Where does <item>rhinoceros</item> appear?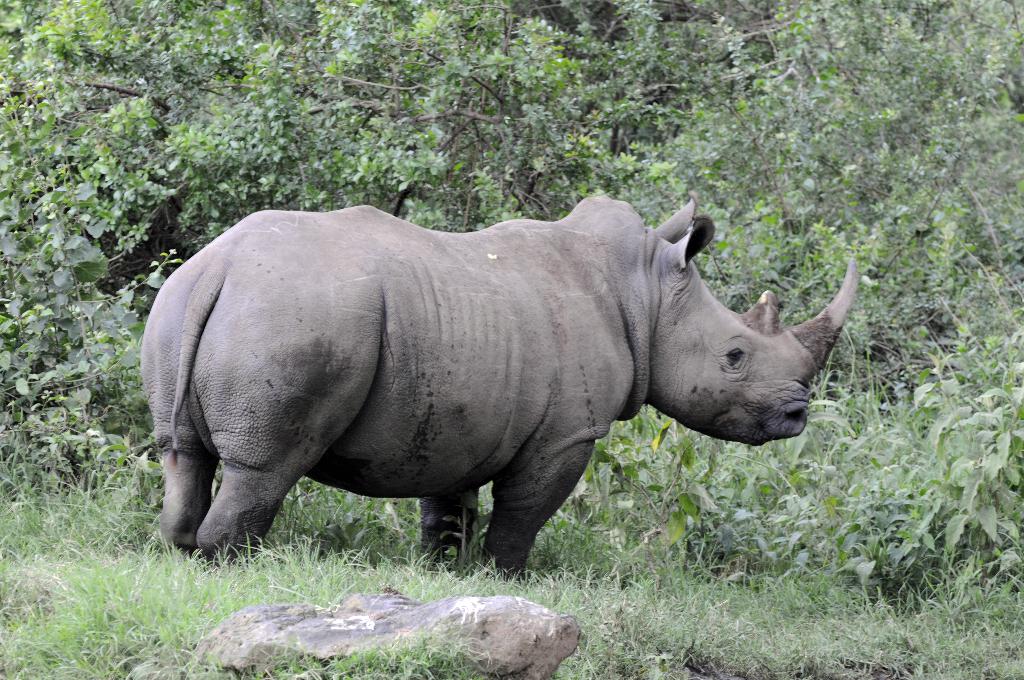
Appears at <bbox>141, 187, 860, 576</bbox>.
